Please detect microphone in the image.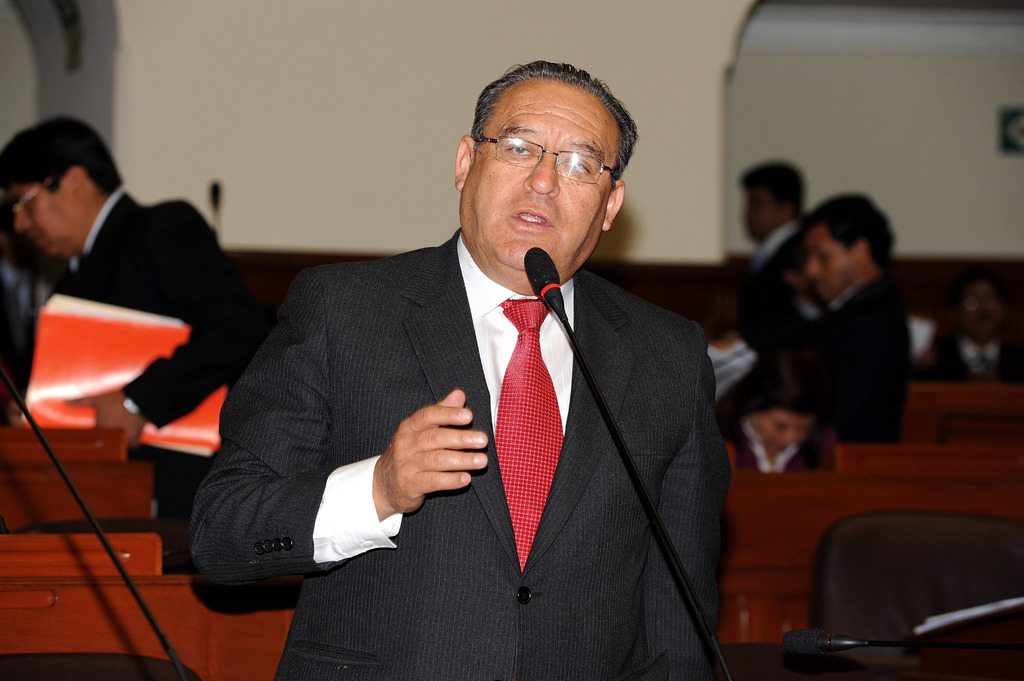
left=522, top=241, right=726, bottom=680.
